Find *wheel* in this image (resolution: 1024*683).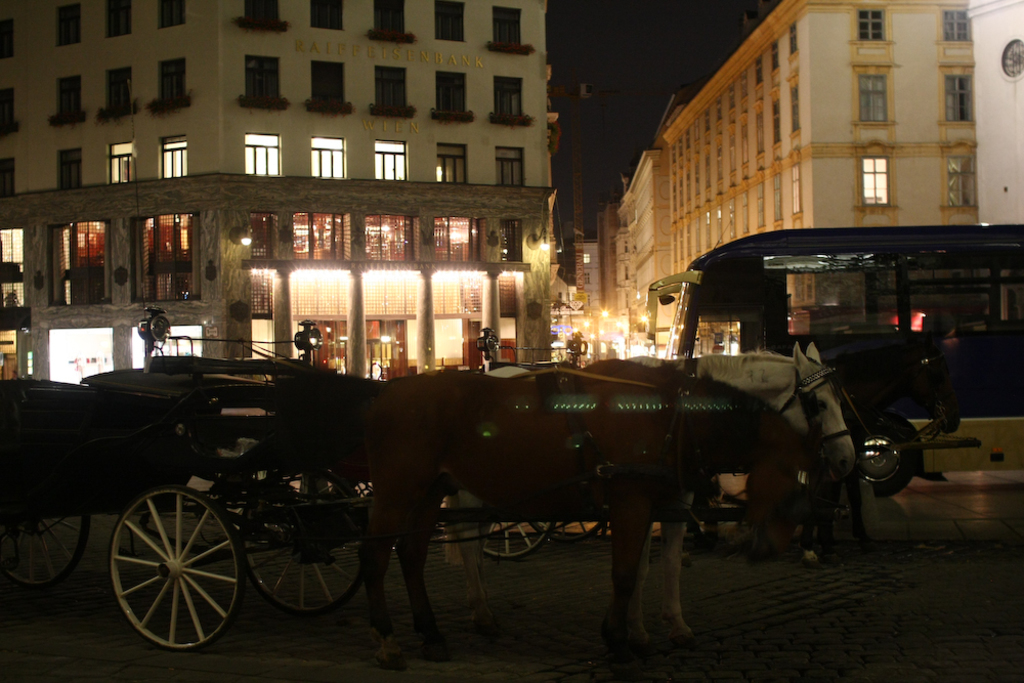
l=102, t=490, r=249, b=651.
